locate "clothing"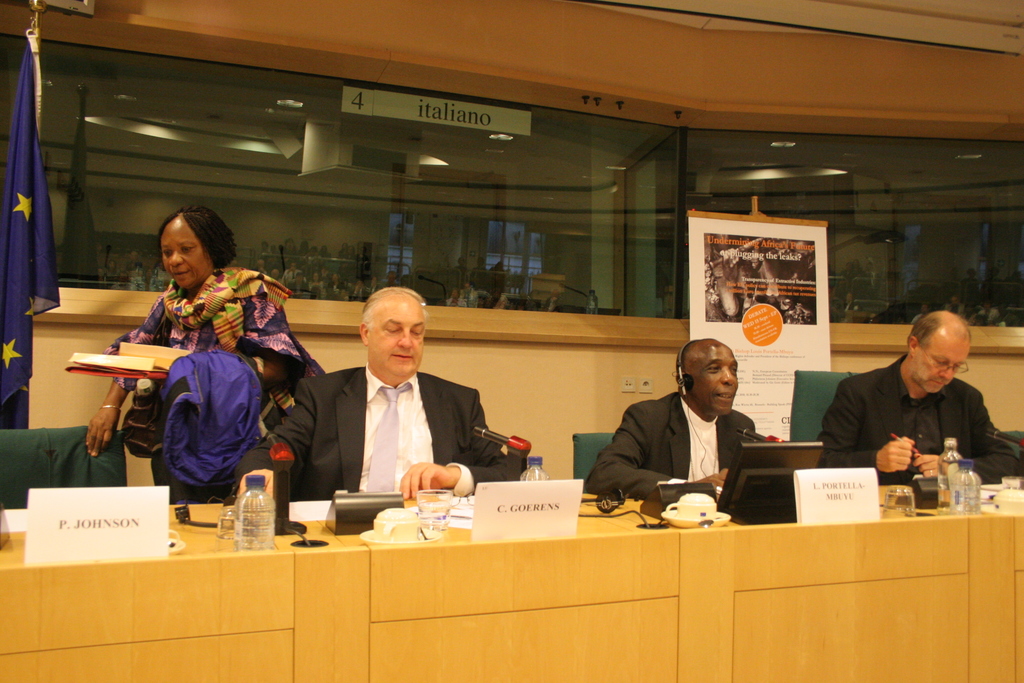
detection(810, 357, 1018, 496)
